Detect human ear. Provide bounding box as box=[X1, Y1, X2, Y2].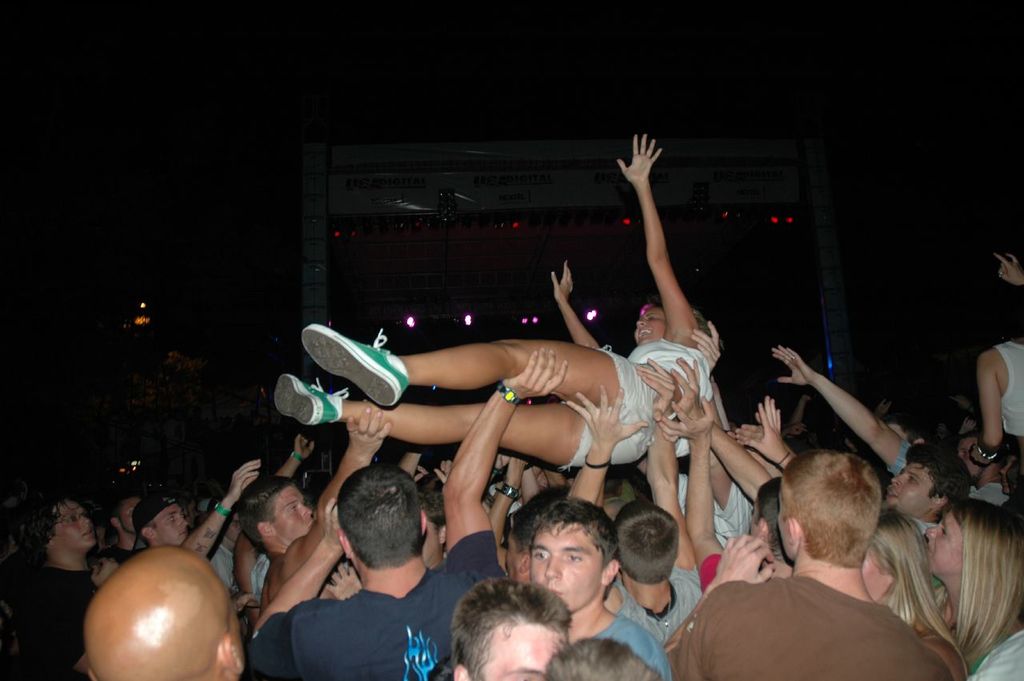
box=[520, 551, 532, 570].
